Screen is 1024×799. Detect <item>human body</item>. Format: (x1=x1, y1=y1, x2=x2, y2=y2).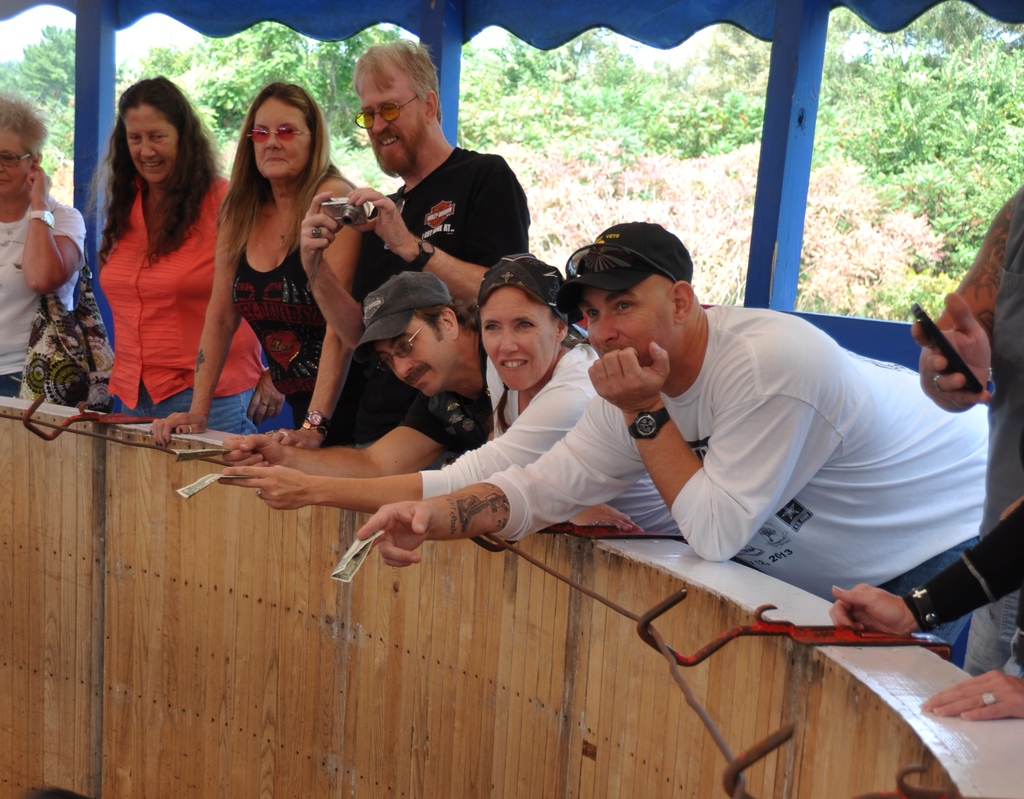
(x1=211, y1=242, x2=681, y2=551).
